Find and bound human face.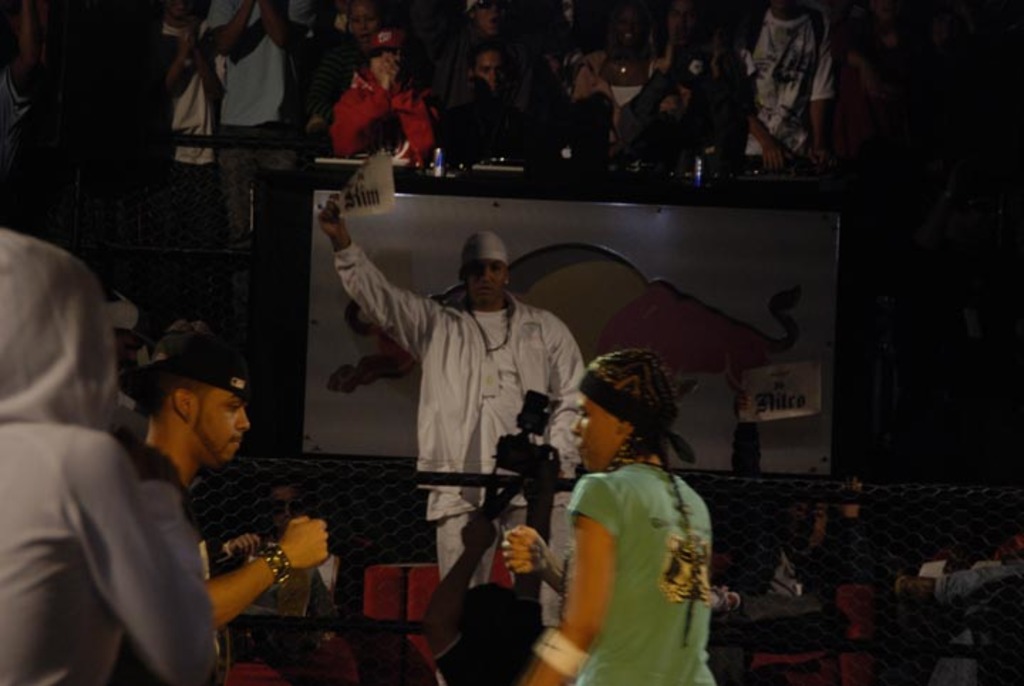
Bound: (468, 262, 505, 300).
